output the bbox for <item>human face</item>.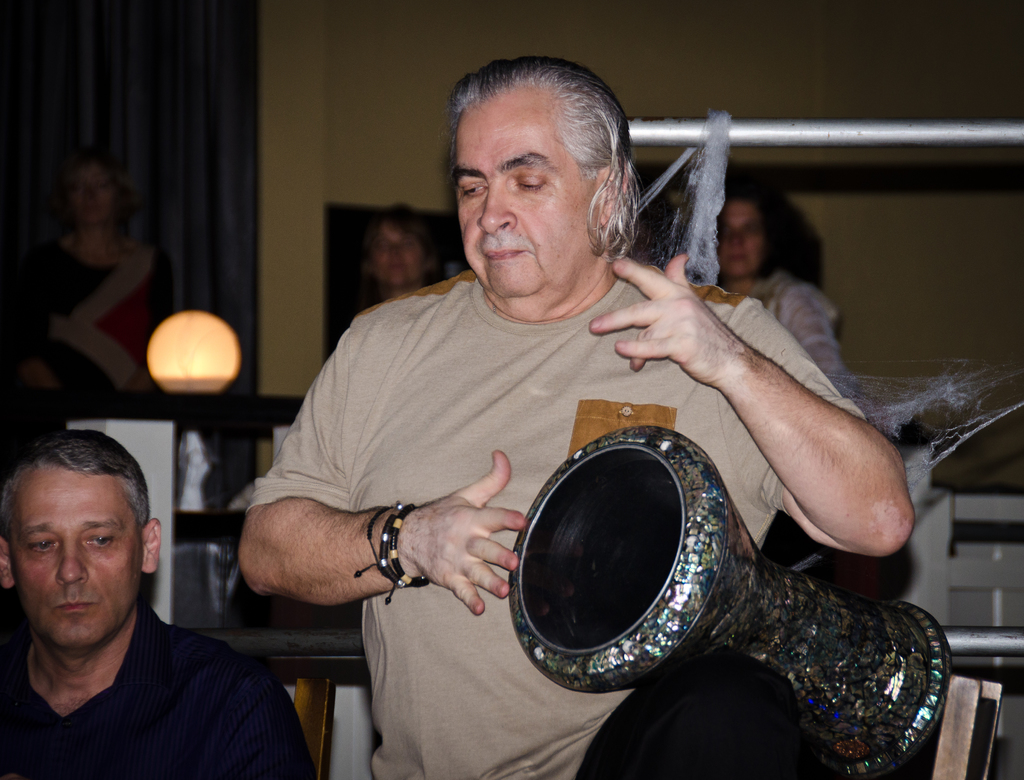
(x1=721, y1=200, x2=760, y2=276).
